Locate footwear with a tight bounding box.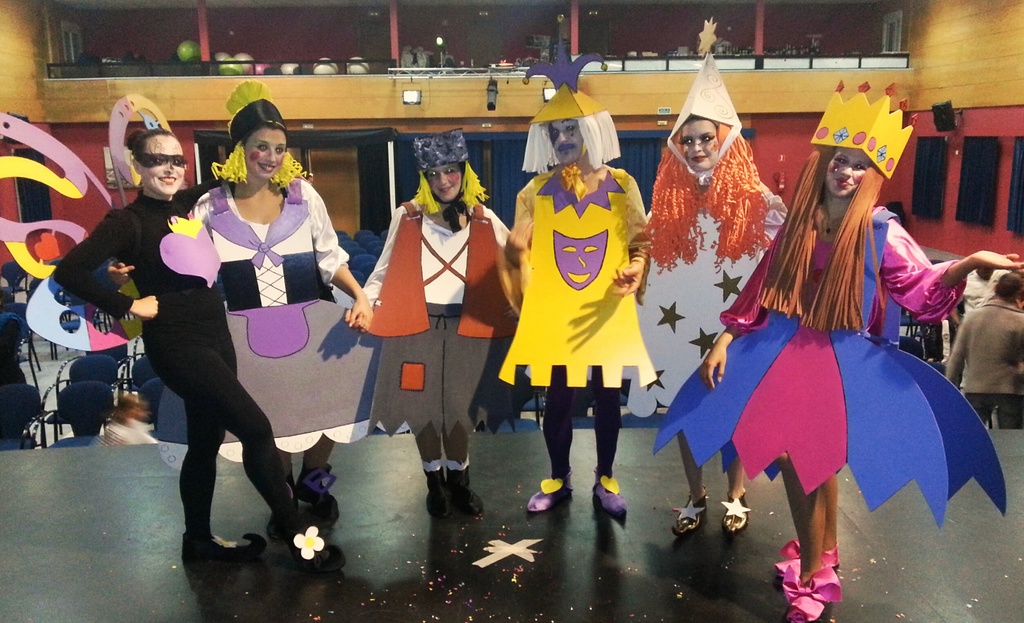
<region>668, 483, 710, 541</region>.
